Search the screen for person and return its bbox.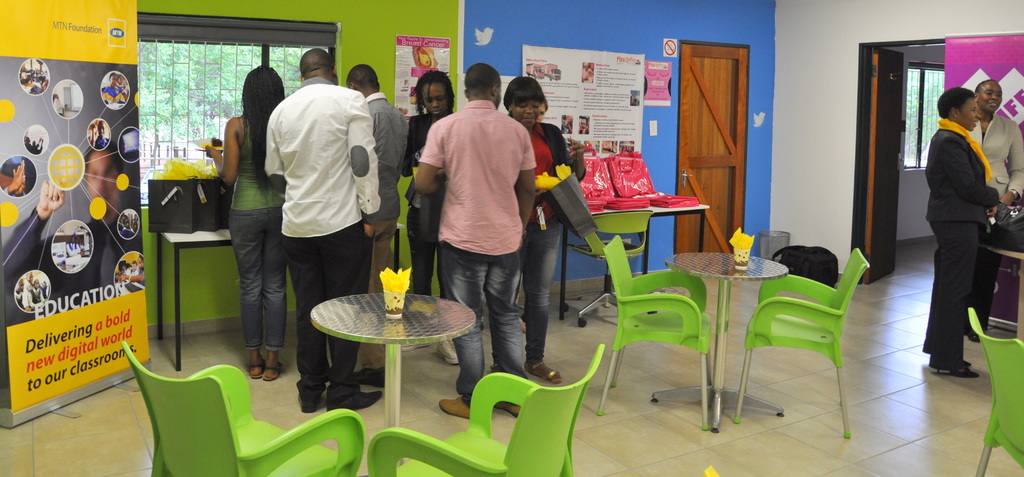
Found: bbox=(348, 60, 409, 392).
